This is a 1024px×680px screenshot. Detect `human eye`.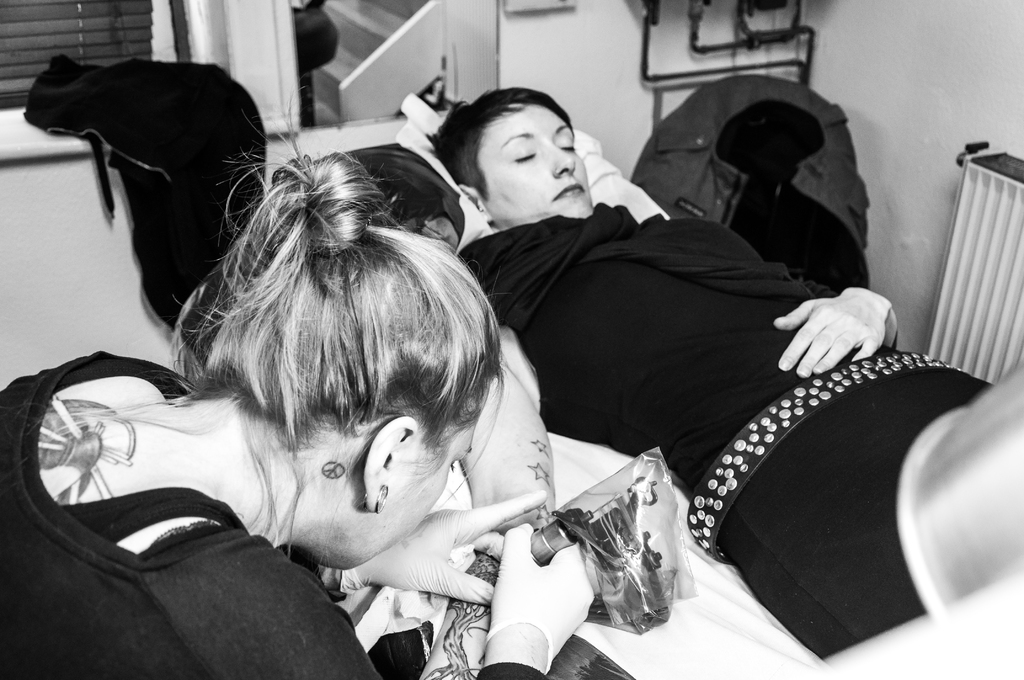
447 452 465 477.
